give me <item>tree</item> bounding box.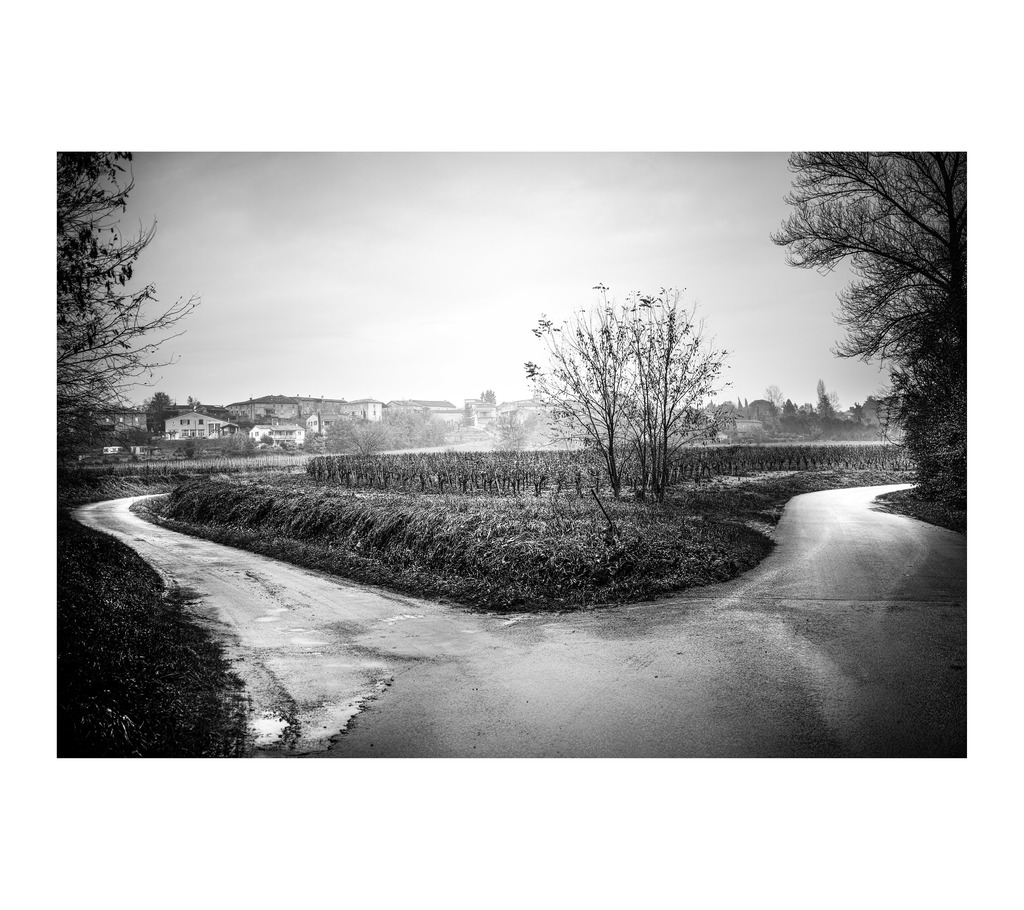
<box>761,147,966,510</box>.
